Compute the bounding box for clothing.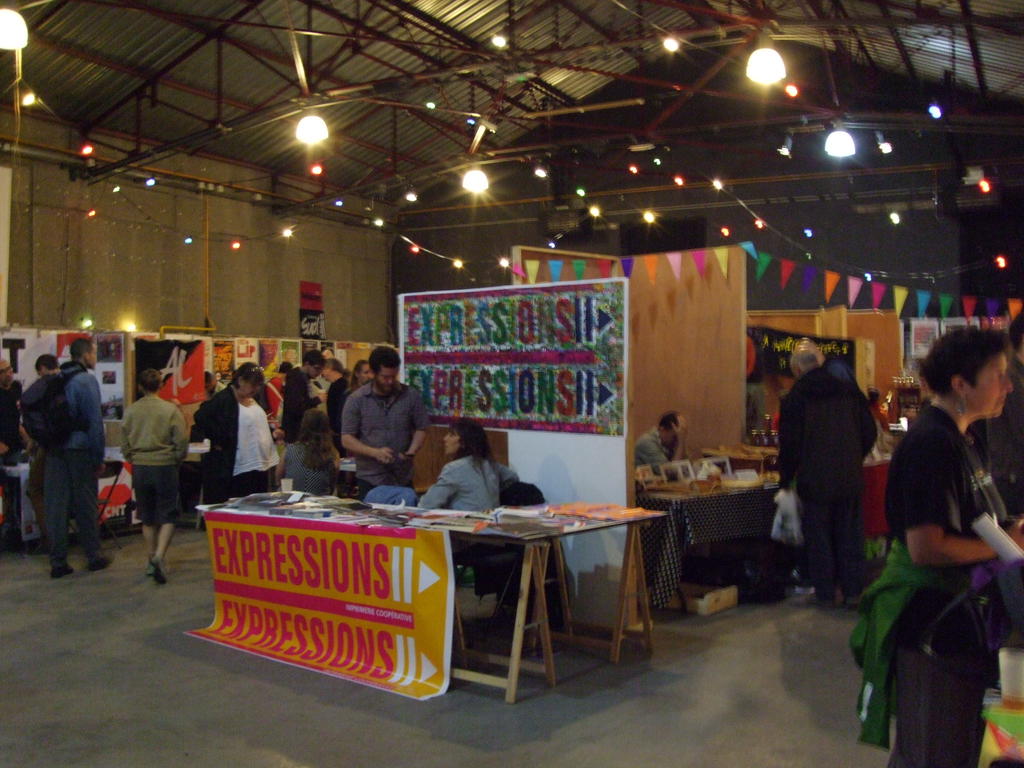
BBox(847, 395, 1011, 767).
